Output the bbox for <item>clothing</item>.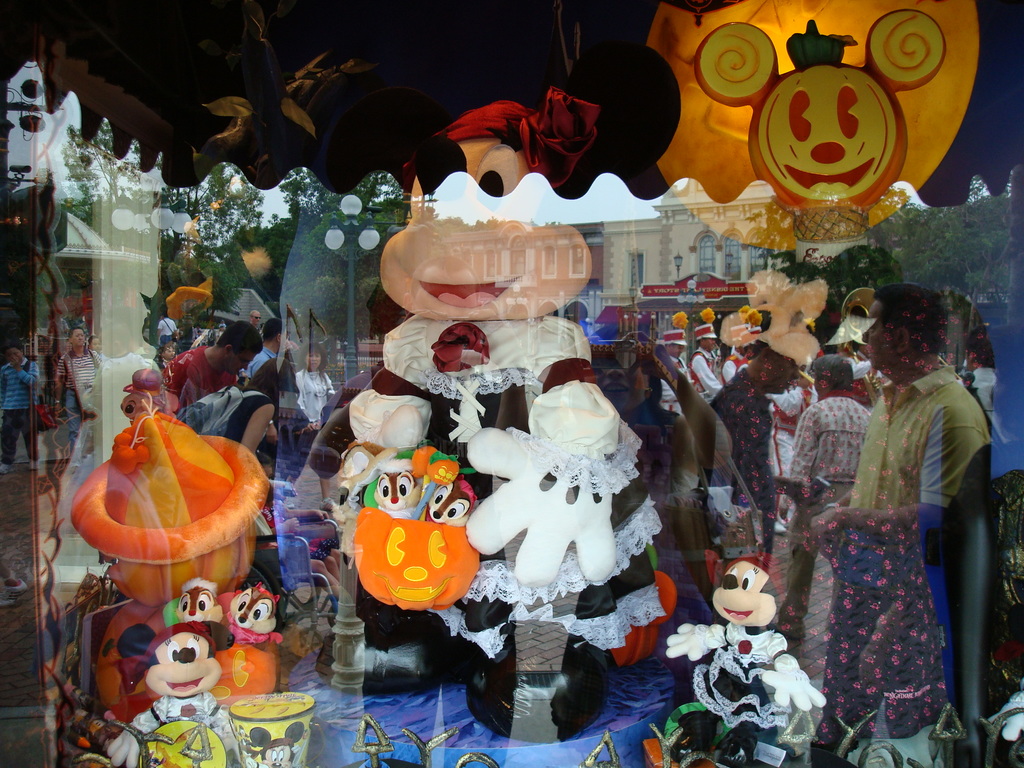
244,341,276,383.
